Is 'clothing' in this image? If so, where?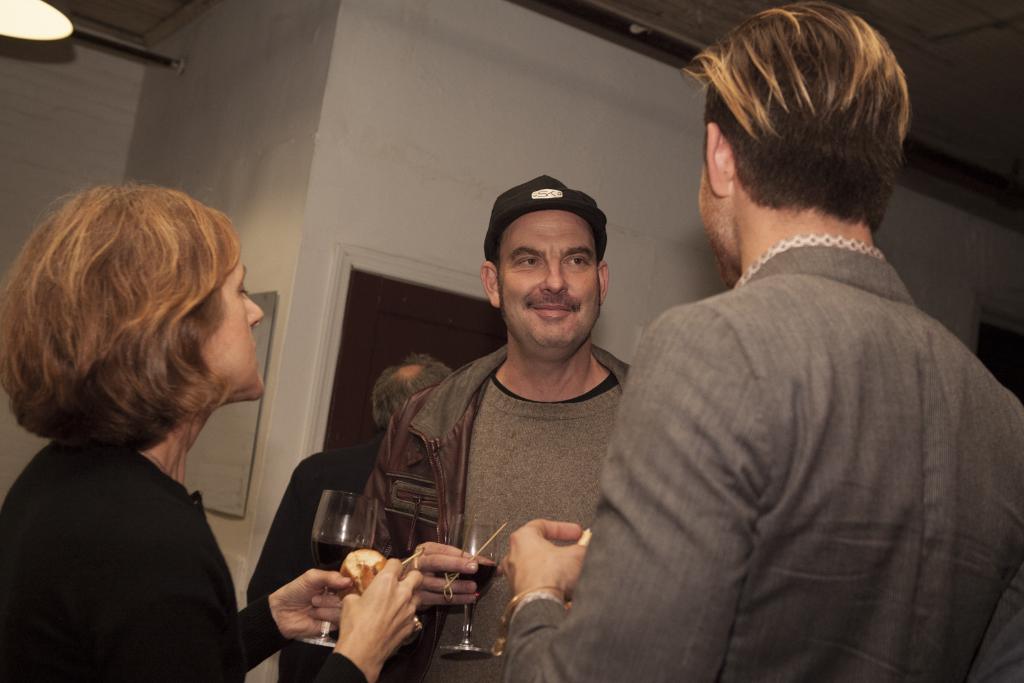
Yes, at <region>367, 328, 636, 682</region>.
